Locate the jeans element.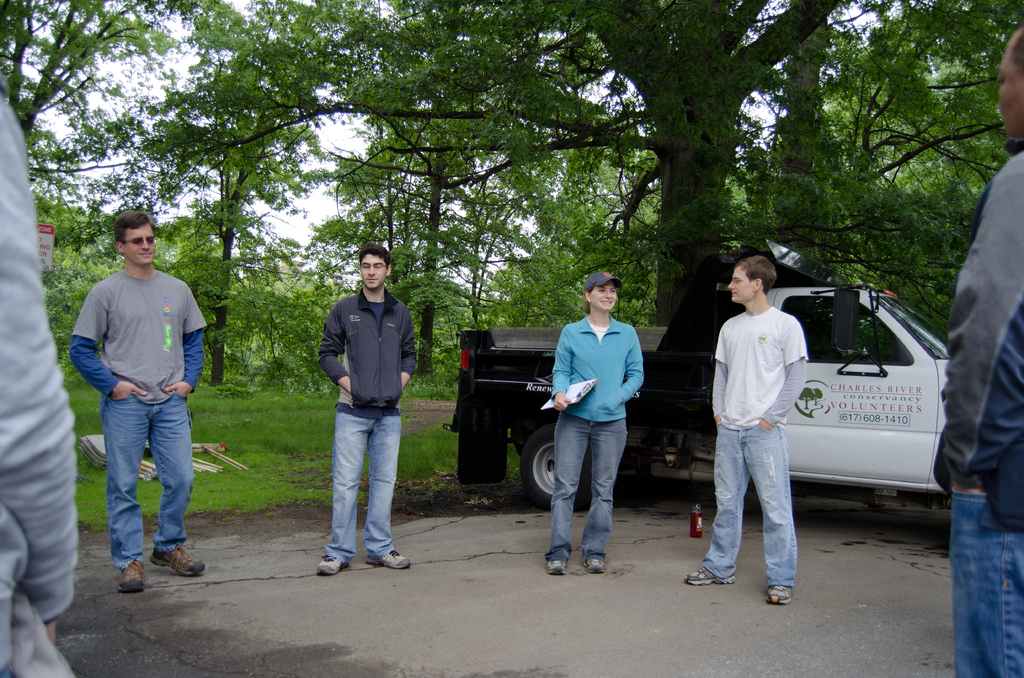
Element bbox: Rect(547, 410, 629, 562).
